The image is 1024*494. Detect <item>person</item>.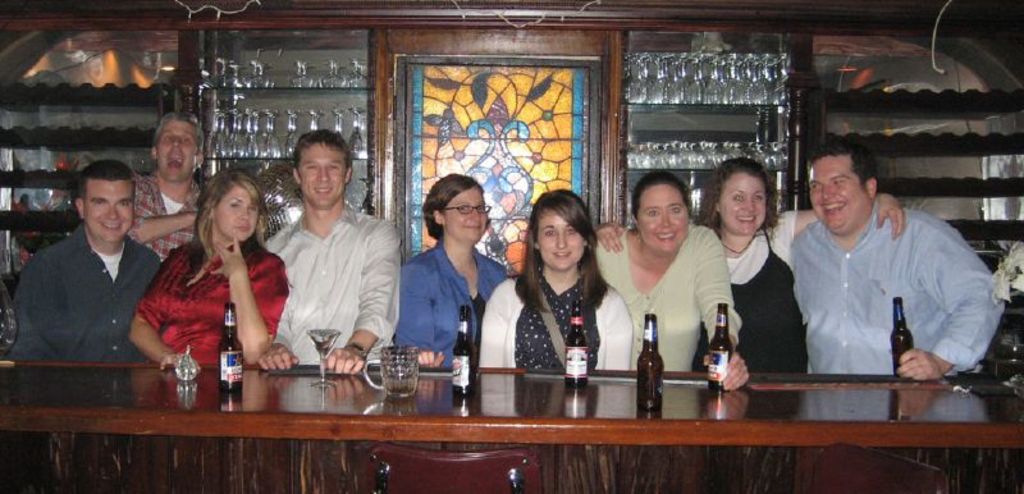
Detection: bbox(595, 168, 749, 381).
